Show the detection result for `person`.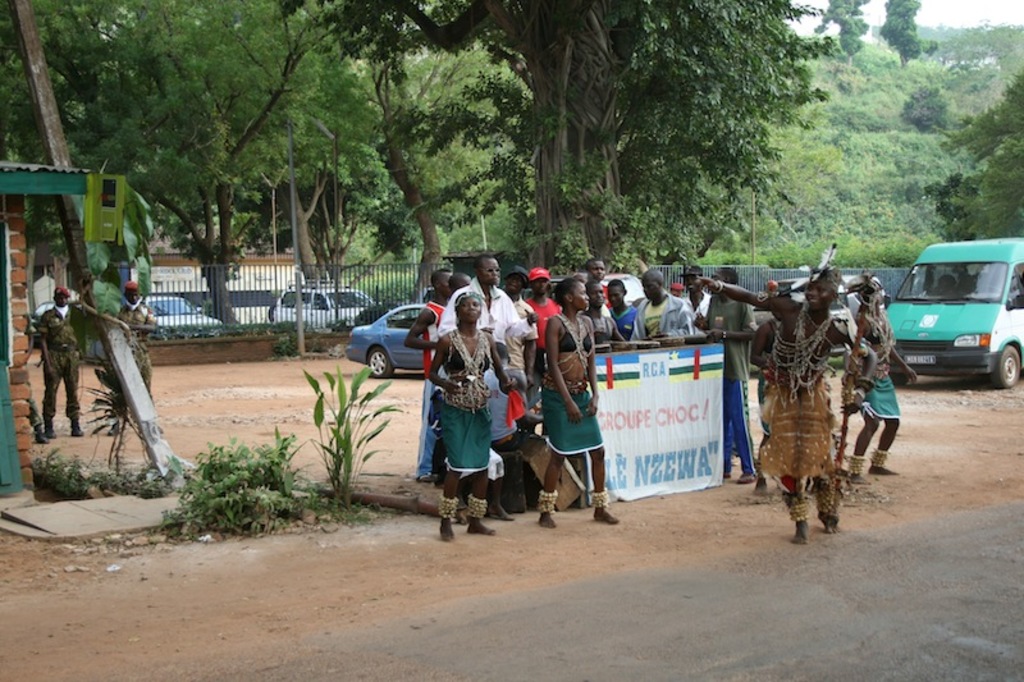
{"x1": 579, "y1": 280, "x2": 630, "y2": 348}.
